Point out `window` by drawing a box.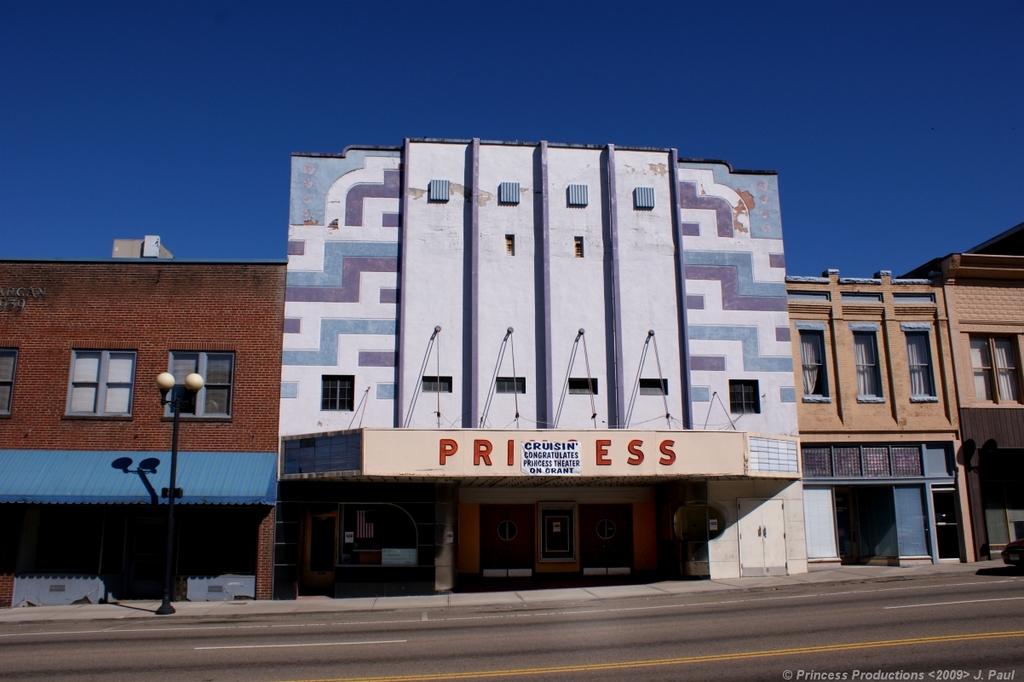
{"left": 730, "top": 378, "right": 759, "bottom": 413}.
